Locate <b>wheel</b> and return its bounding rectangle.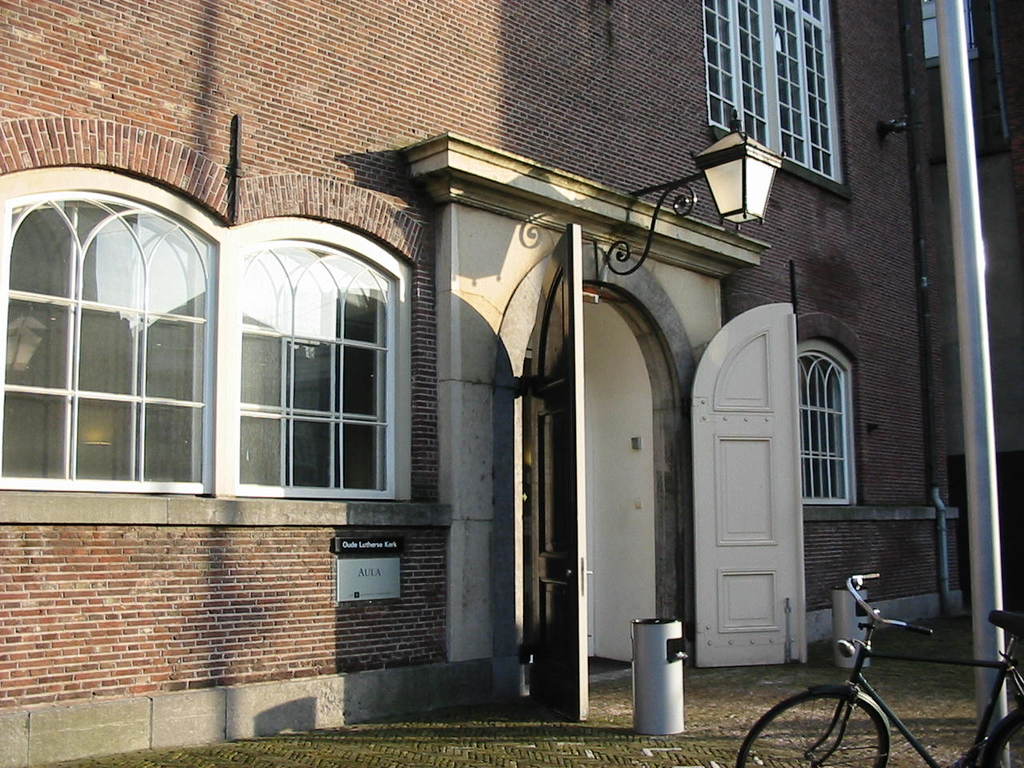
(732,686,888,767).
